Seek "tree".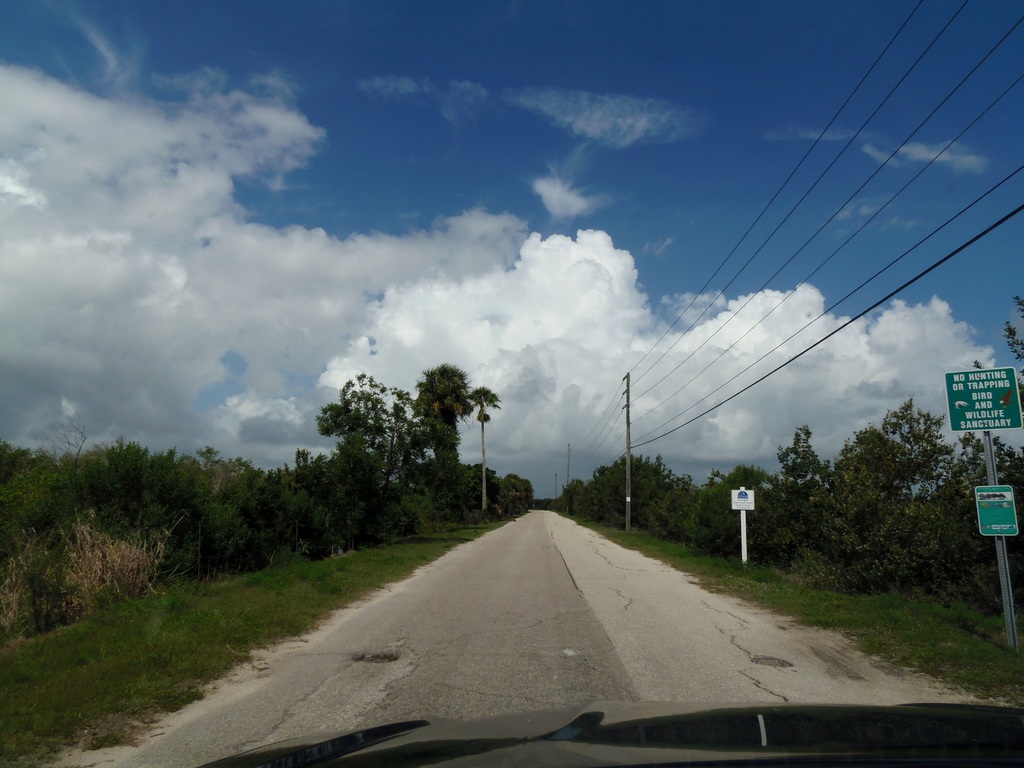
bbox=[691, 463, 785, 549].
